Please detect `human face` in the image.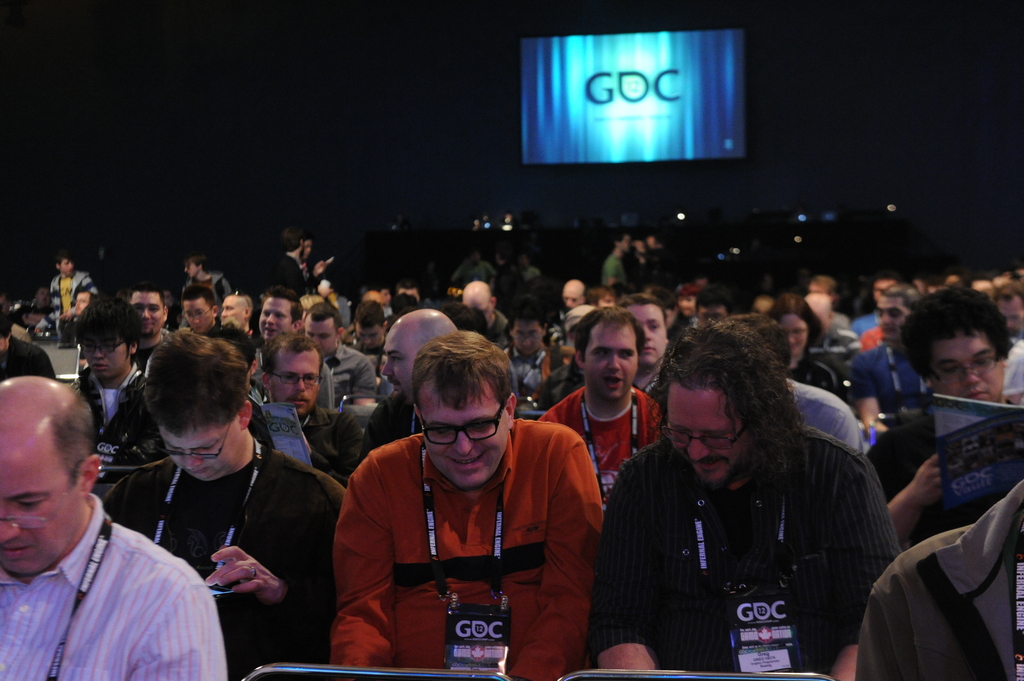
left=559, top=278, right=585, bottom=308.
